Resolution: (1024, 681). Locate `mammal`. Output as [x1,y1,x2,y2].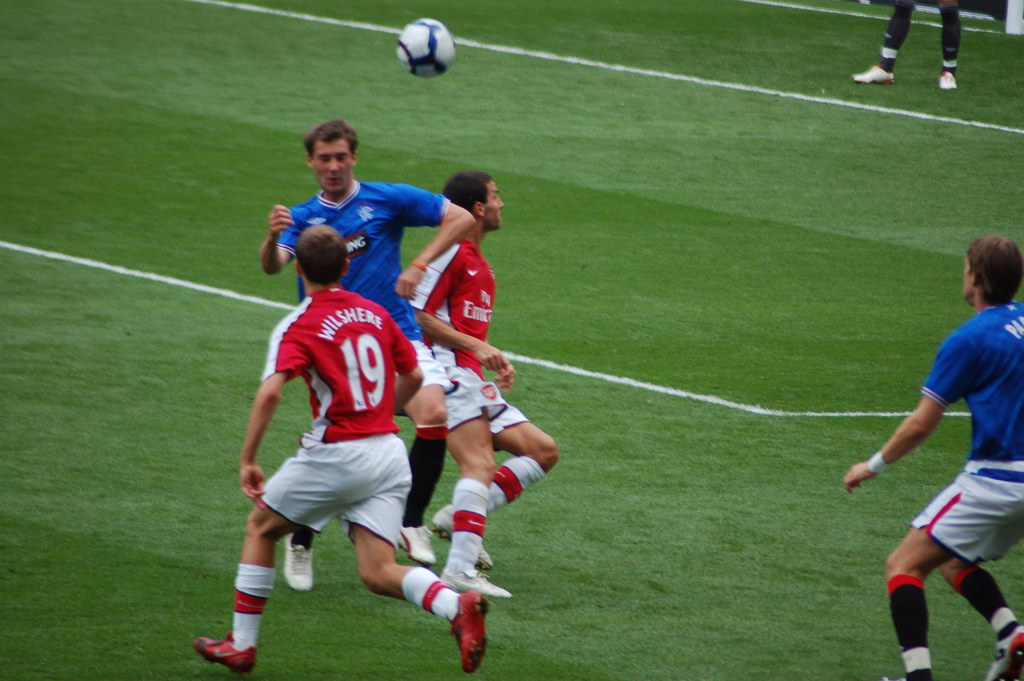
[405,171,563,602].
